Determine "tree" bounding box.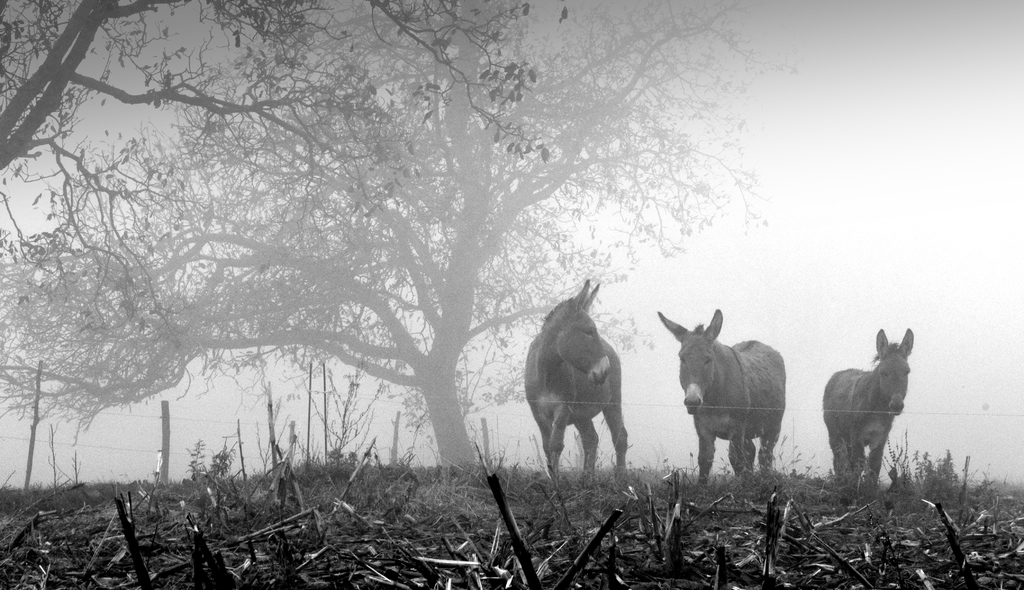
Determined: Rect(0, 0, 797, 473).
